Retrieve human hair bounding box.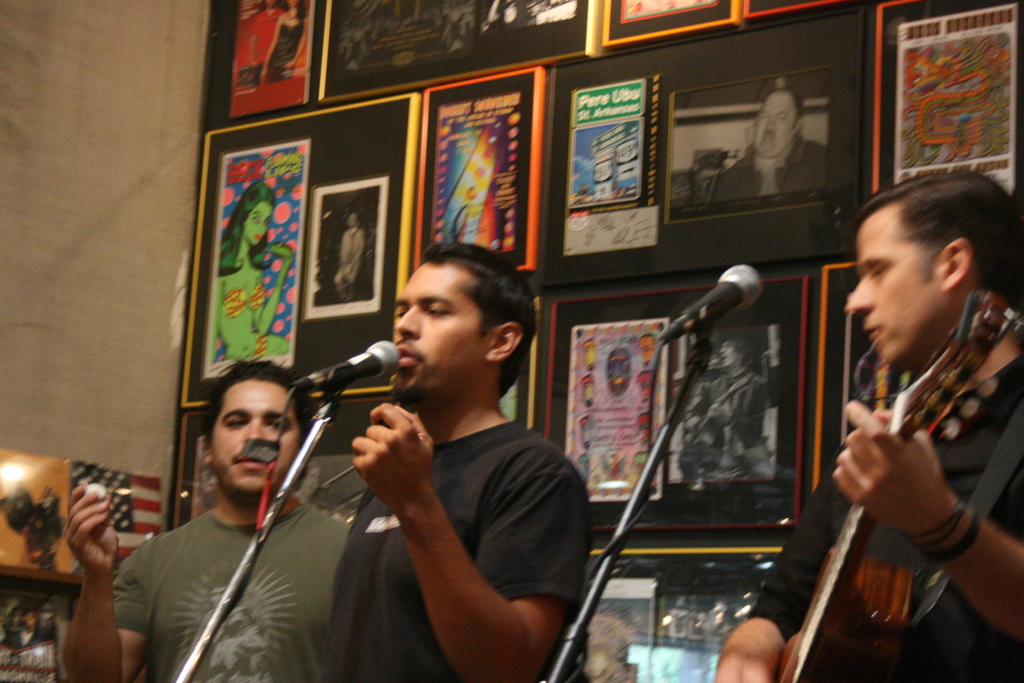
Bounding box: pyautogui.locateOnScreen(215, 182, 278, 277).
